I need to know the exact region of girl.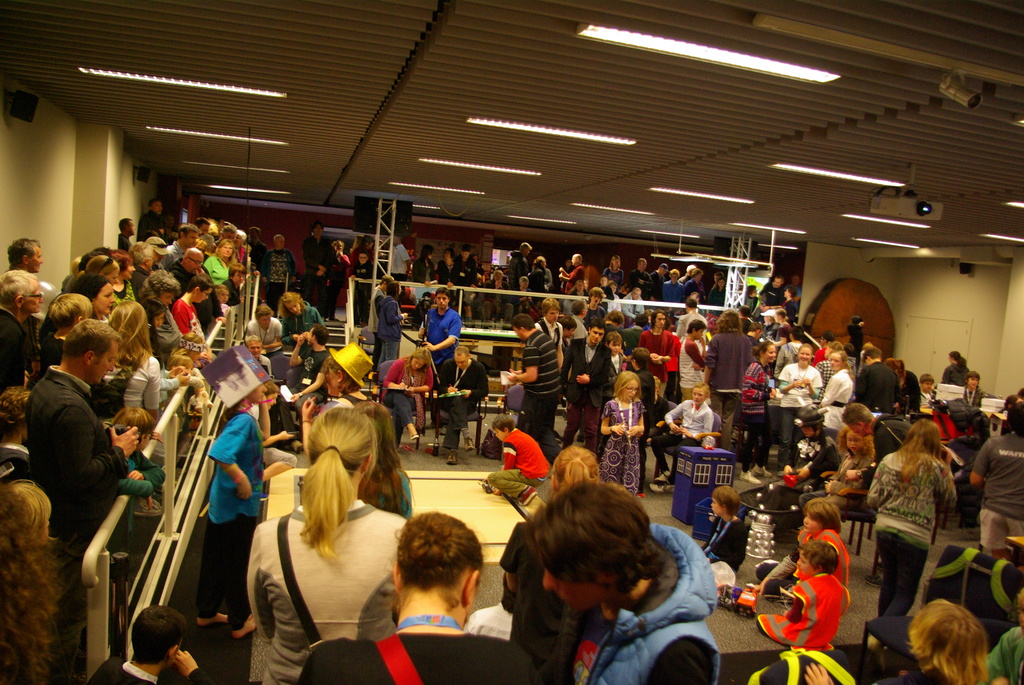
Region: pyautogui.locateOnScreen(597, 368, 653, 504).
